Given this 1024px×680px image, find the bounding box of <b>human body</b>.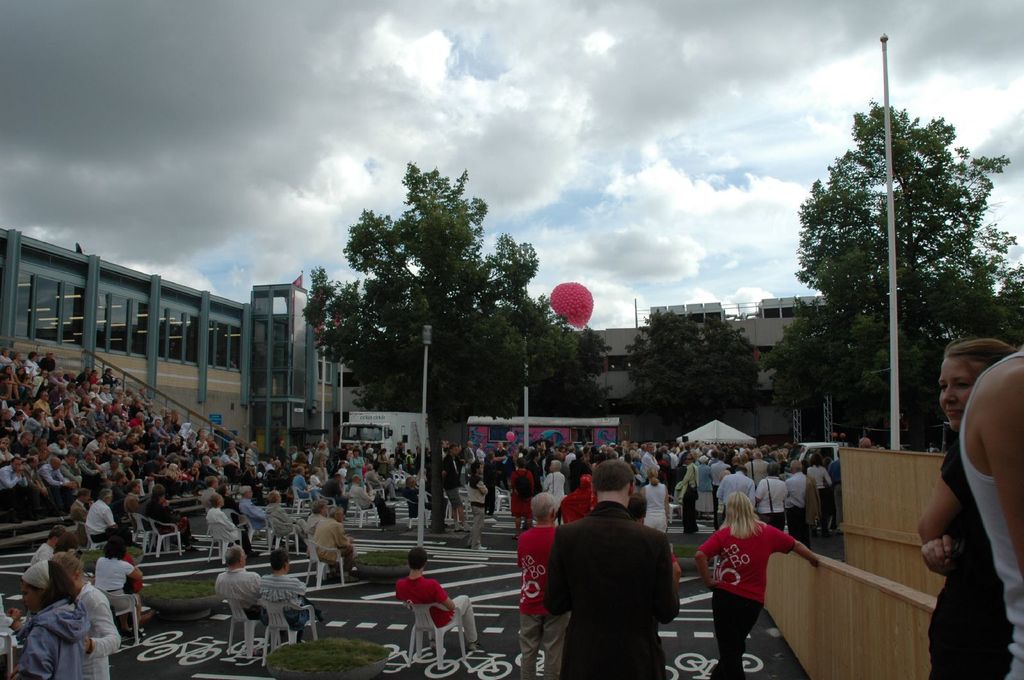
784/459/813/544.
